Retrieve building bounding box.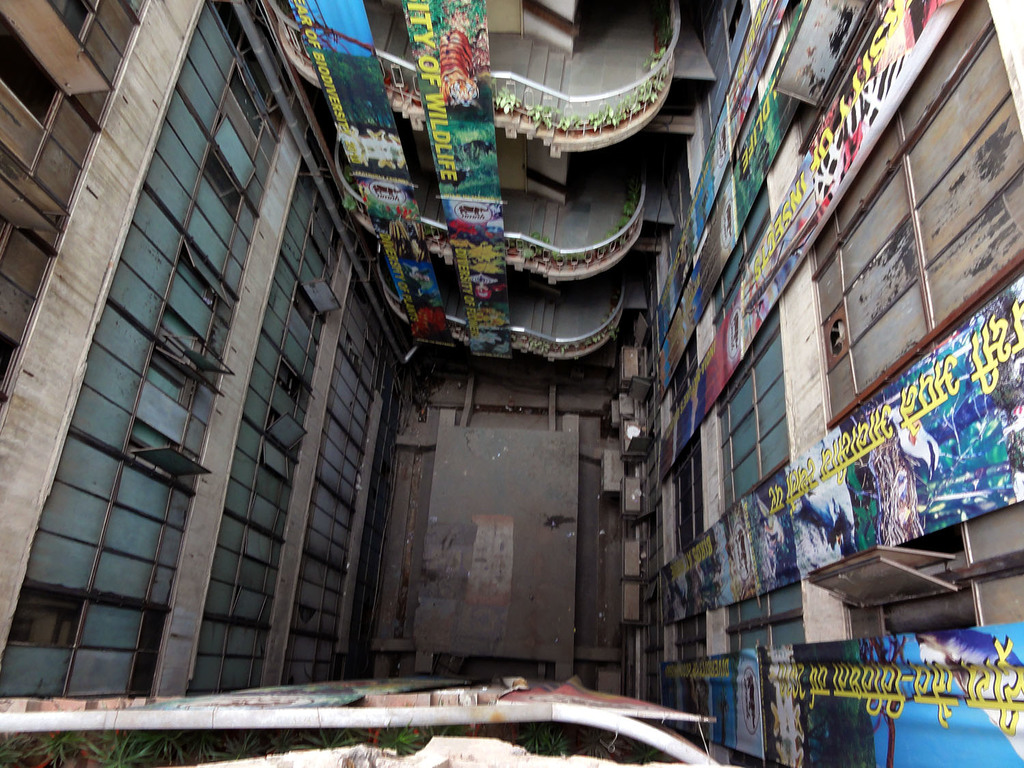
Bounding box: l=0, t=0, r=1023, b=767.
